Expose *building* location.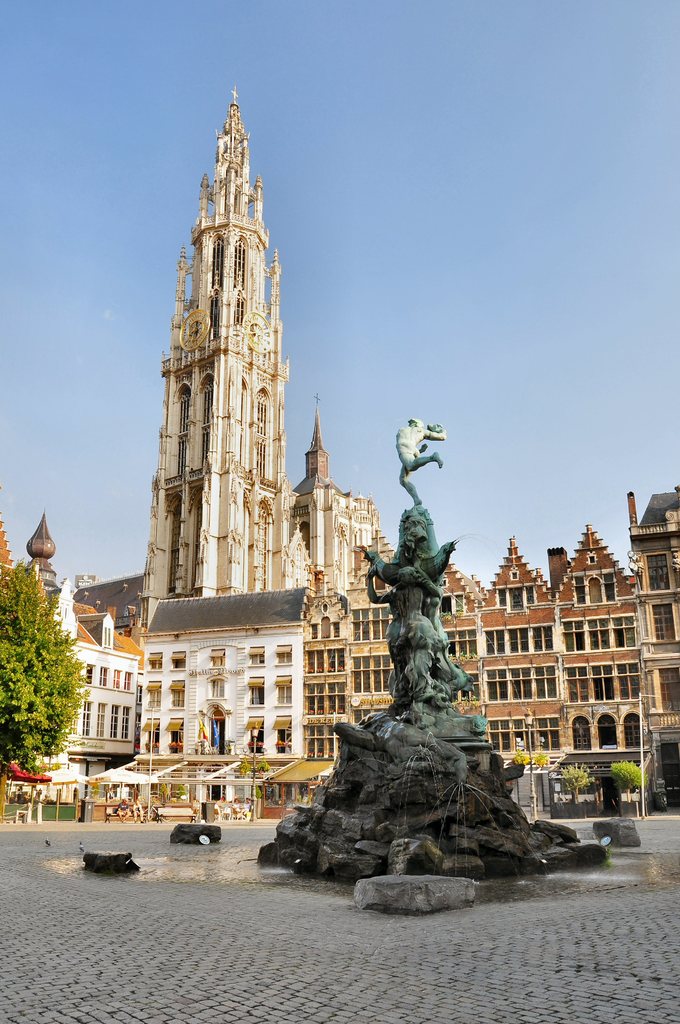
Exposed at {"x1": 0, "y1": 517, "x2": 149, "y2": 824}.
